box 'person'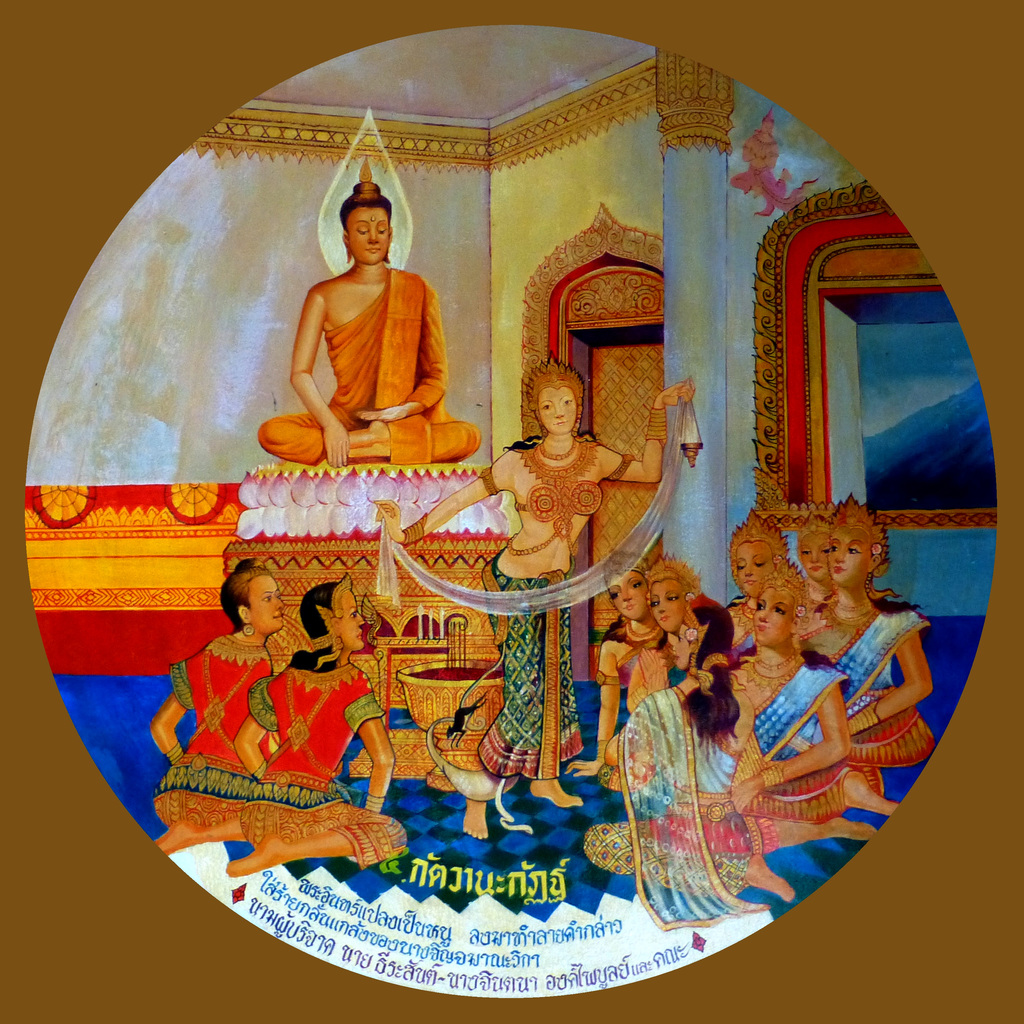
pyautogui.locateOnScreen(630, 550, 701, 713)
